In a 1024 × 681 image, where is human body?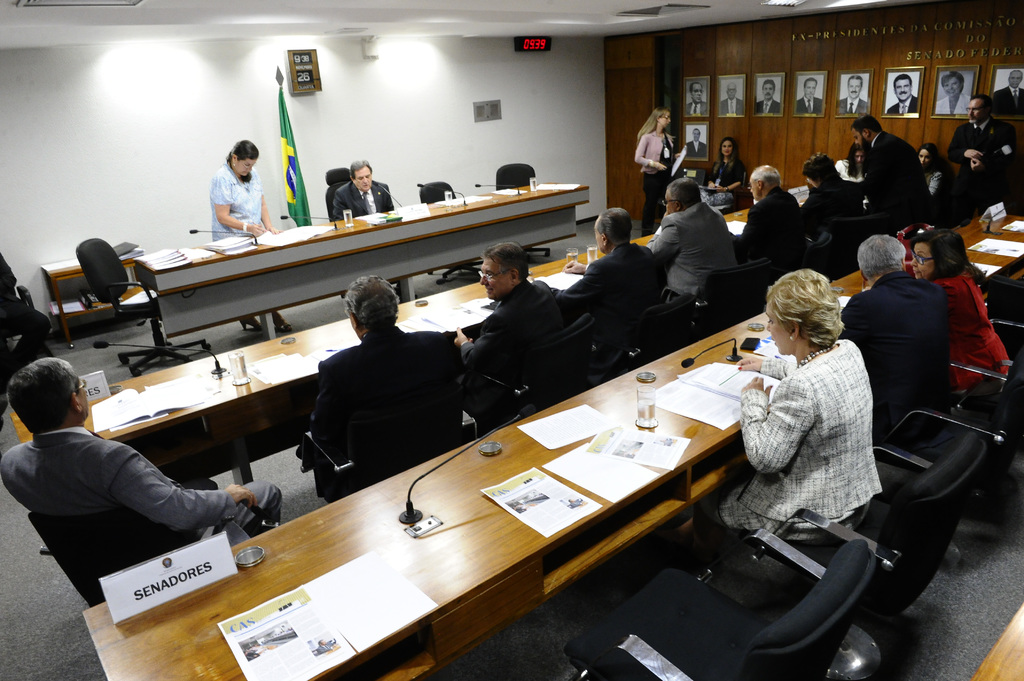
bbox(796, 74, 825, 116).
